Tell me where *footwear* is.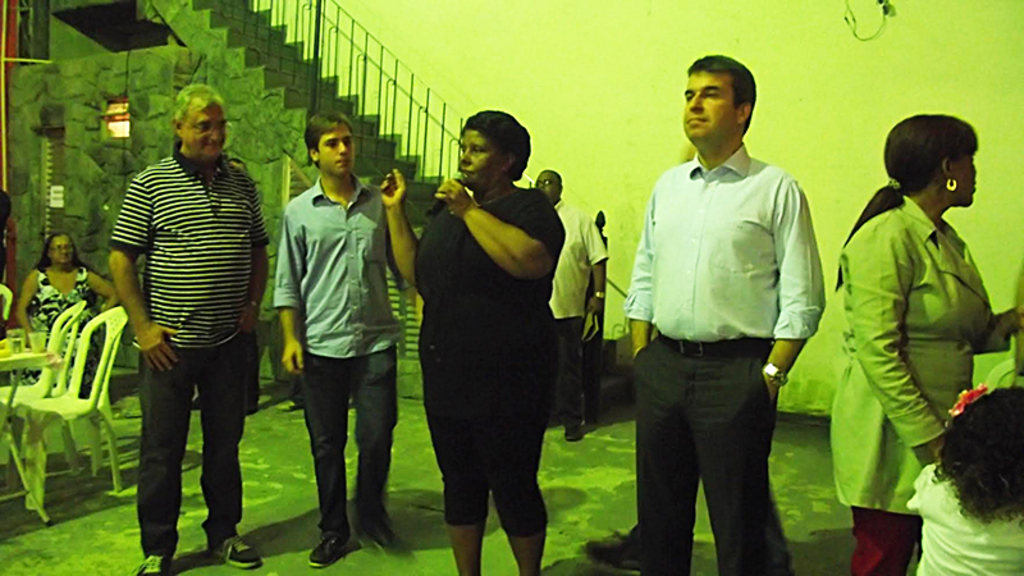
*footwear* is at l=134, t=554, r=177, b=575.
